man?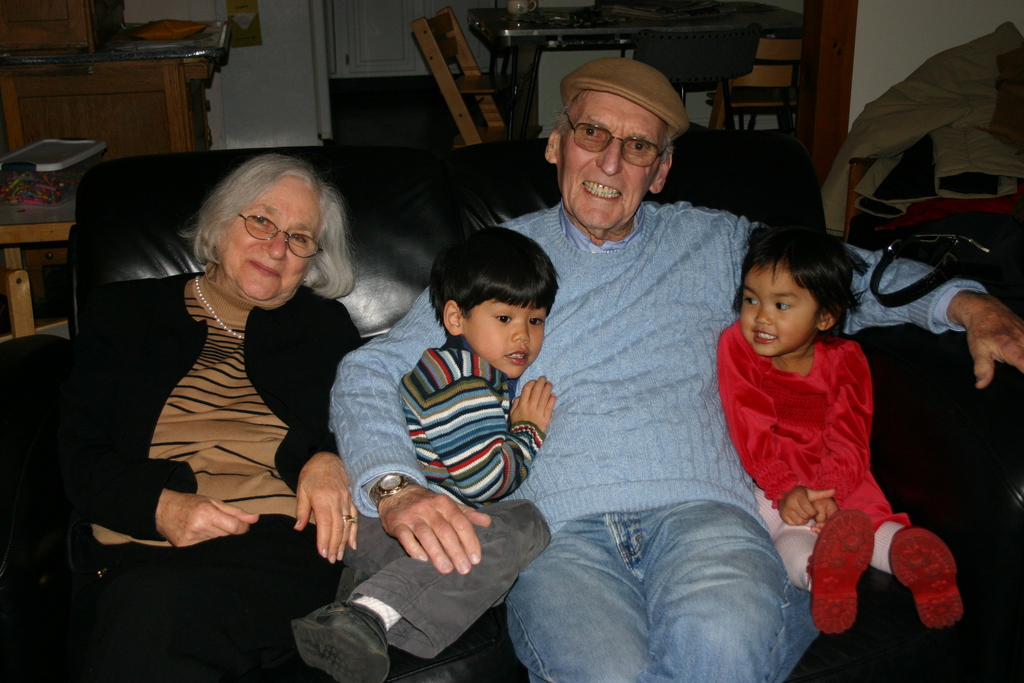
BBox(330, 59, 1023, 682)
